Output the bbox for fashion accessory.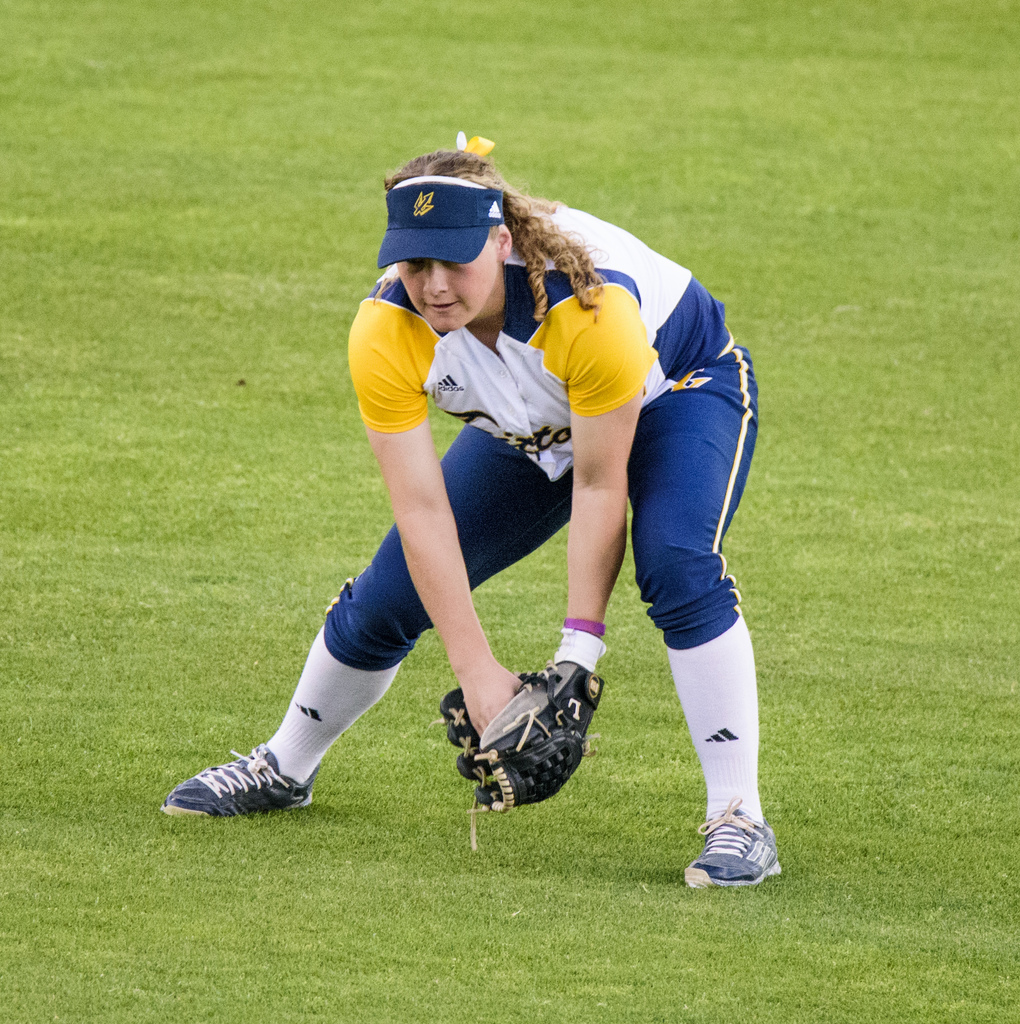
264,628,406,784.
